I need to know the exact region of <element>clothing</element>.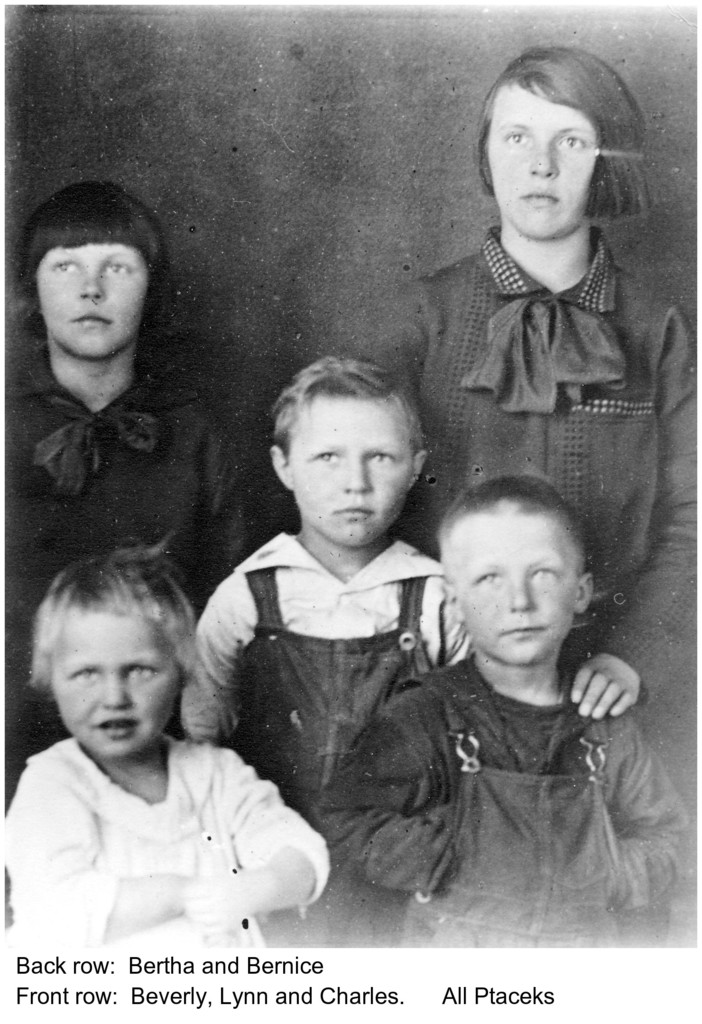
Region: crop(361, 225, 701, 816).
